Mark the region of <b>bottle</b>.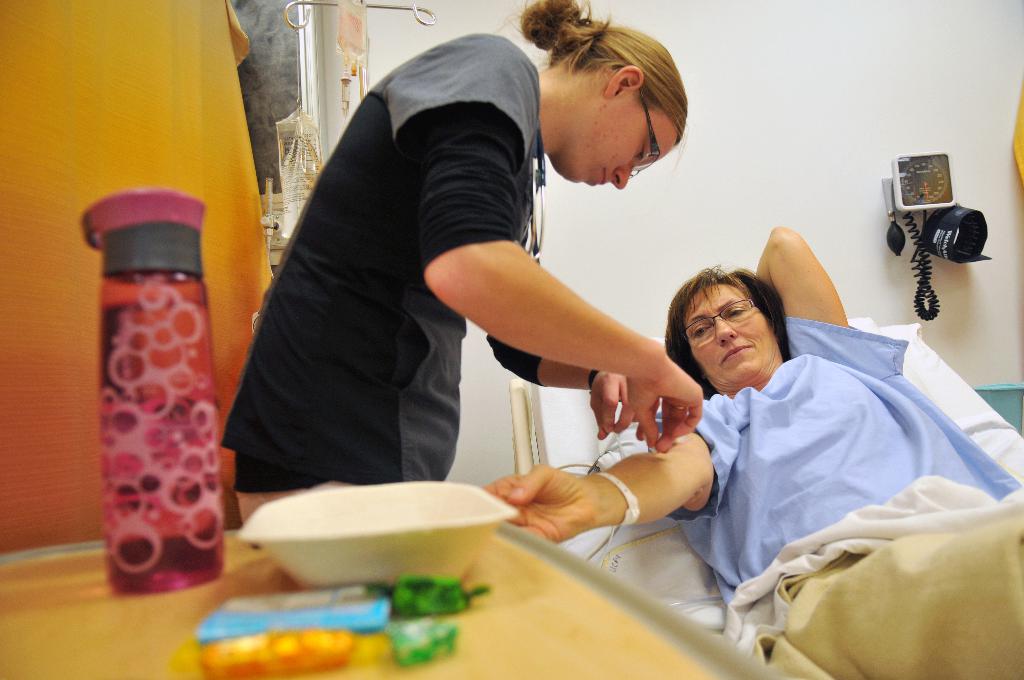
Region: BBox(82, 187, 239, 594).
